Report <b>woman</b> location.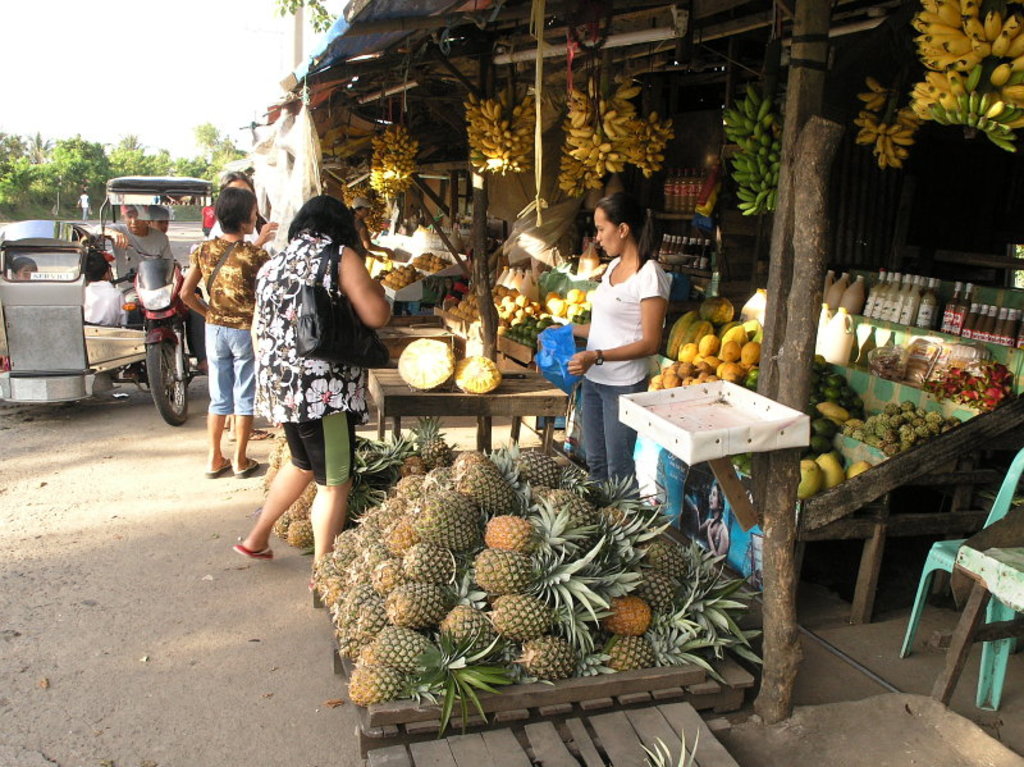
Report: rect(179, 187, 271, 475).
